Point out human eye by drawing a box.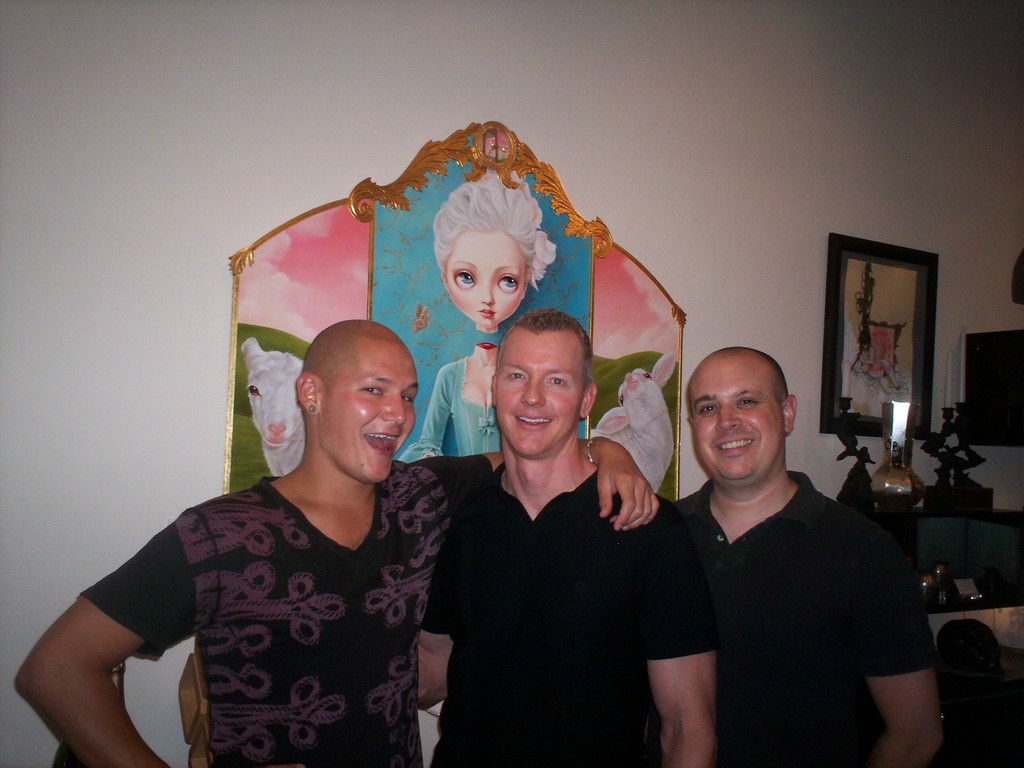
(x1=542, y1=372, x2=567, y2=388).
